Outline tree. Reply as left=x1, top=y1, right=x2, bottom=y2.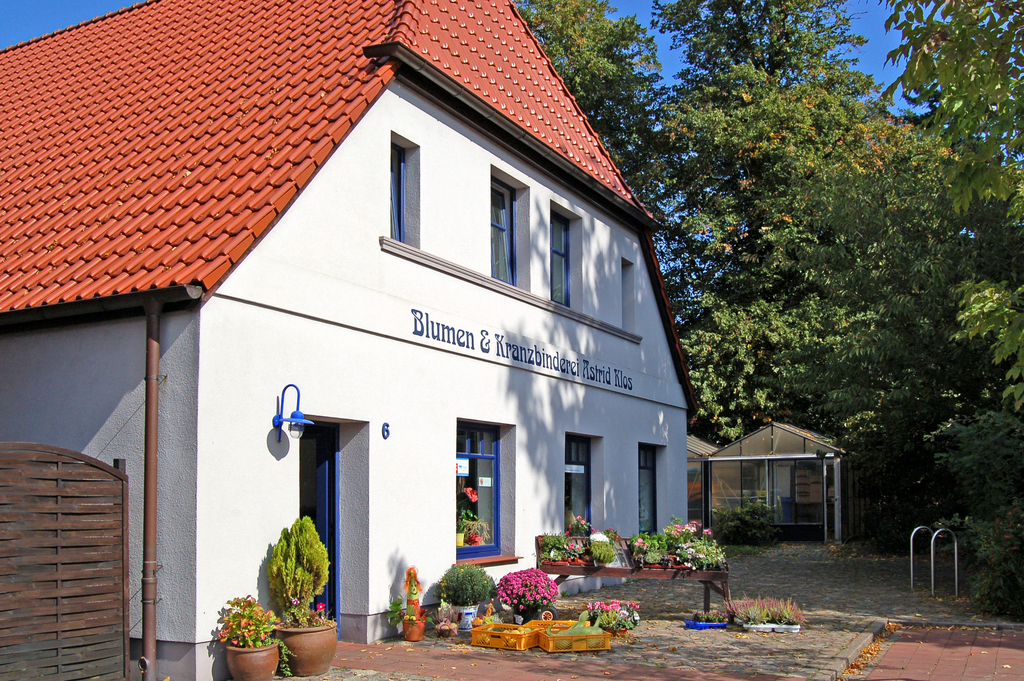
left=899, top=0, right=1023, bottom=441.
